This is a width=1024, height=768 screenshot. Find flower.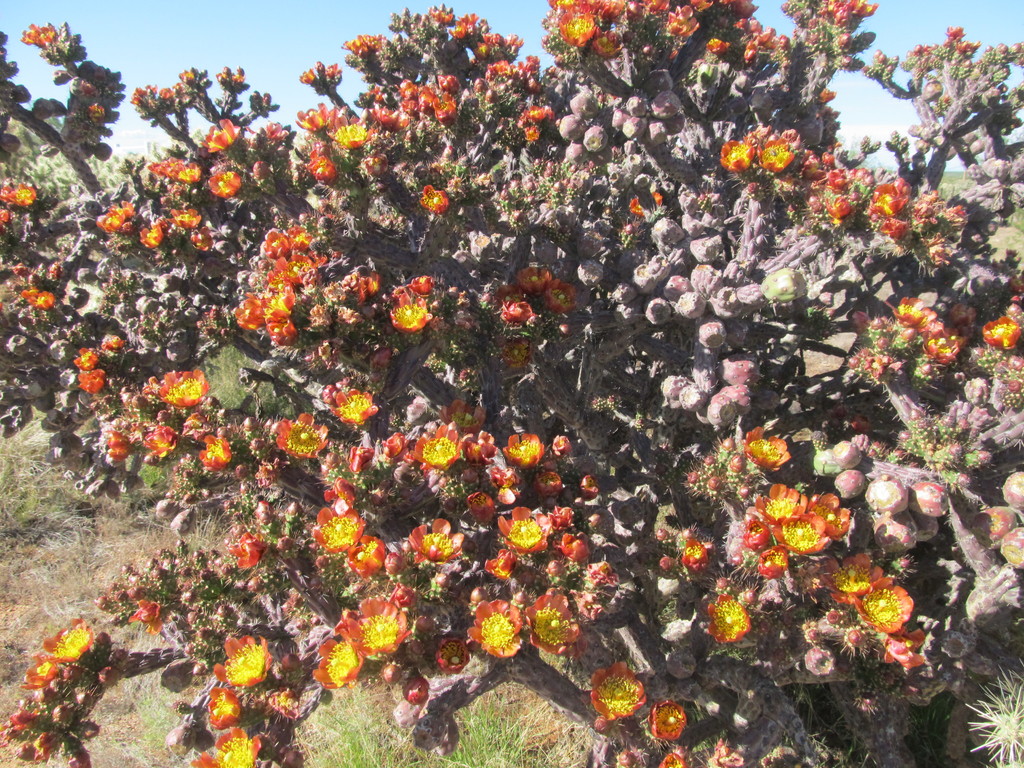
Bounding box: 1, 182, 33, 209.
